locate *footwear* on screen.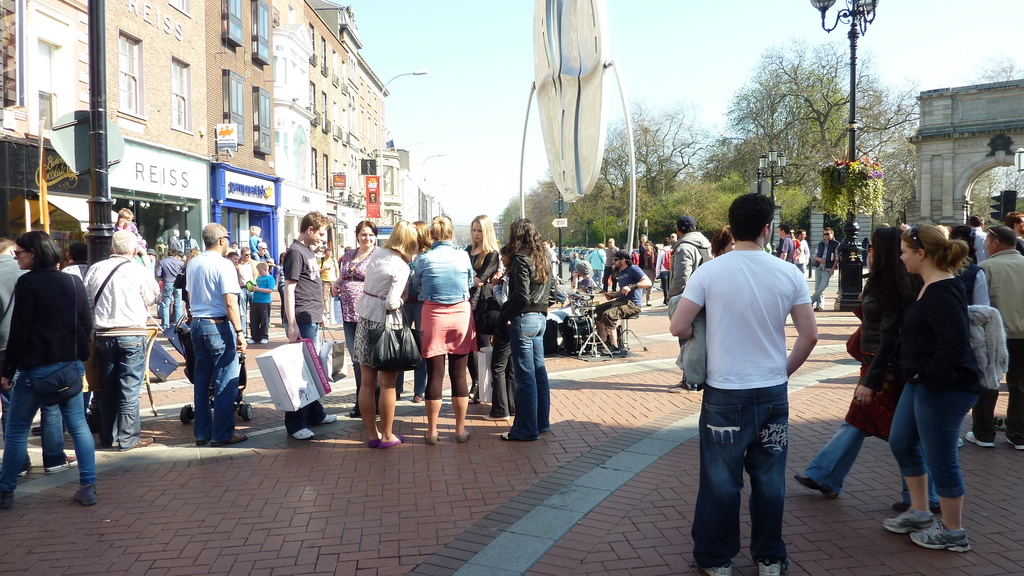
On screen at box=[702, 558, 731, 575].
